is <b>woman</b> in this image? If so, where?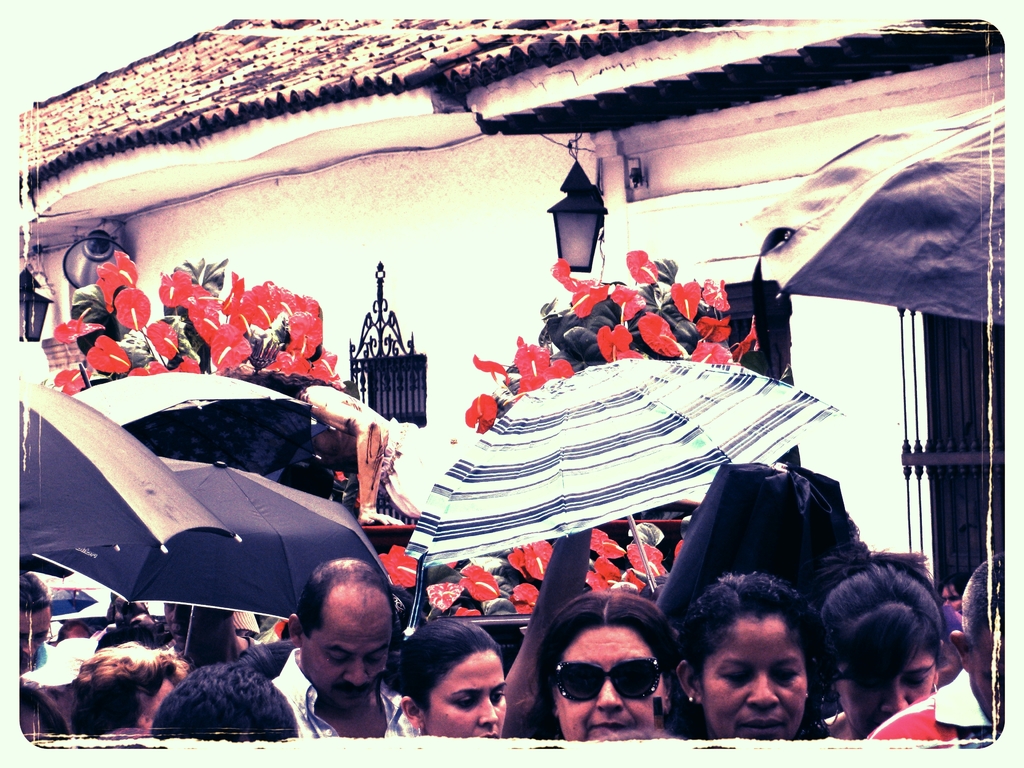
Yes, at 502:605:715:745.
